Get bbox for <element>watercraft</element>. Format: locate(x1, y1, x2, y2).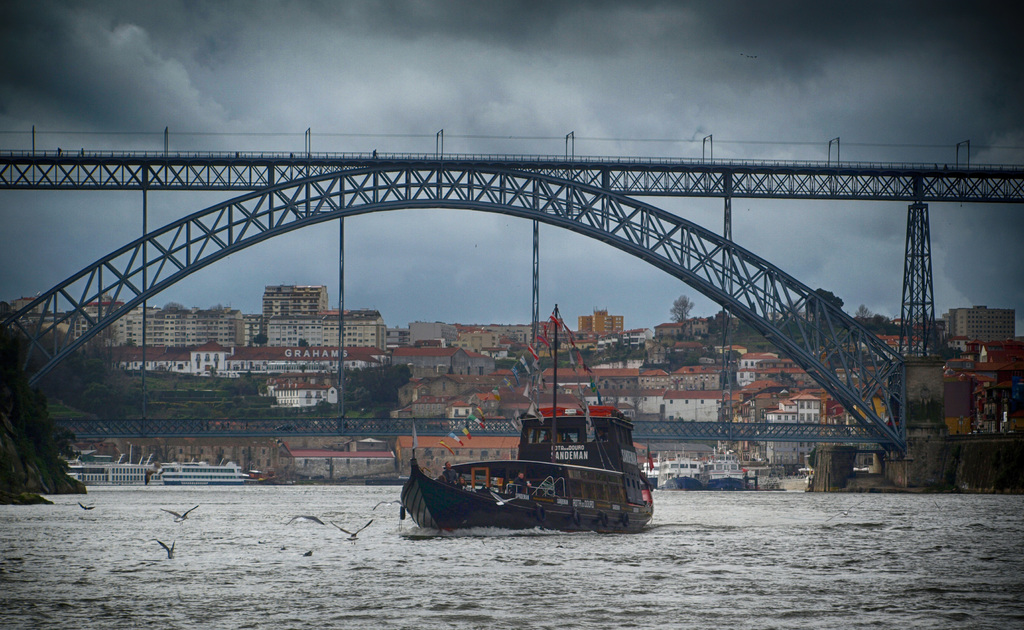
locate(385, 320, 666, 520).
